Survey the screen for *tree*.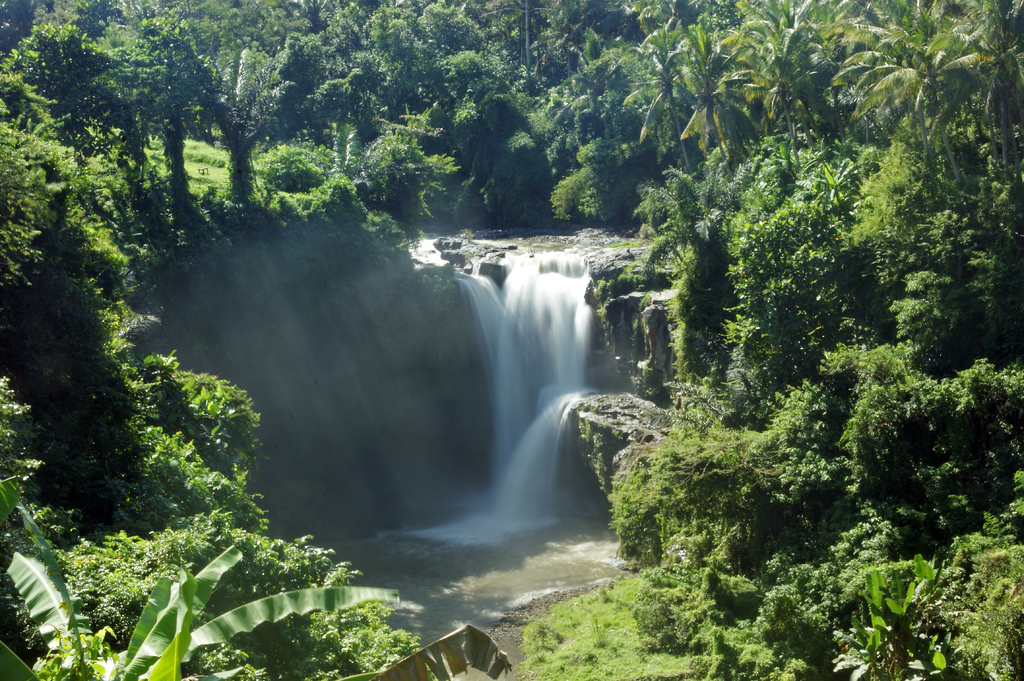
Survey found: <box>164,49,301,209</box>.
